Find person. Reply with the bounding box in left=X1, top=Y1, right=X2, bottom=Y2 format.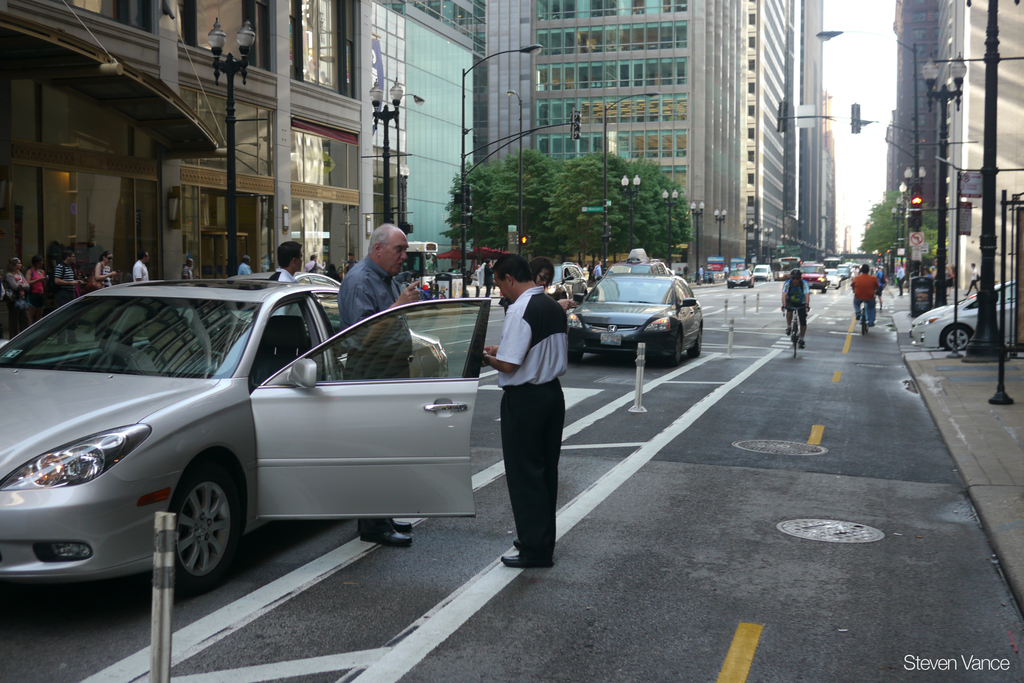
left=266, top=235, right=309, bottom=320.
